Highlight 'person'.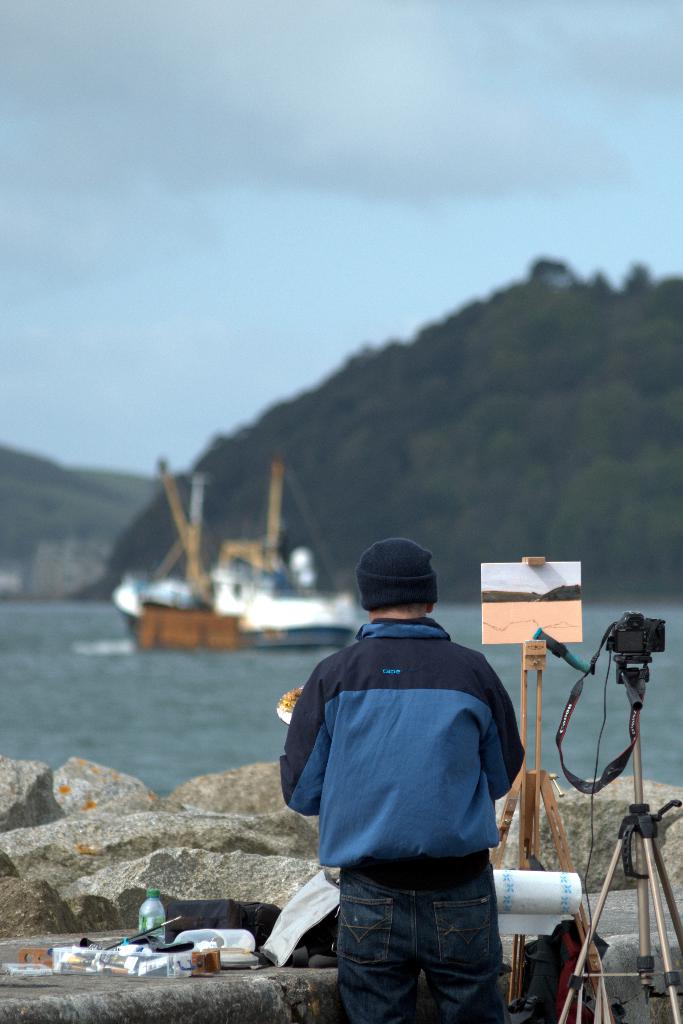
Highlighted region: bbox=(266, 543, 543, 1005).
